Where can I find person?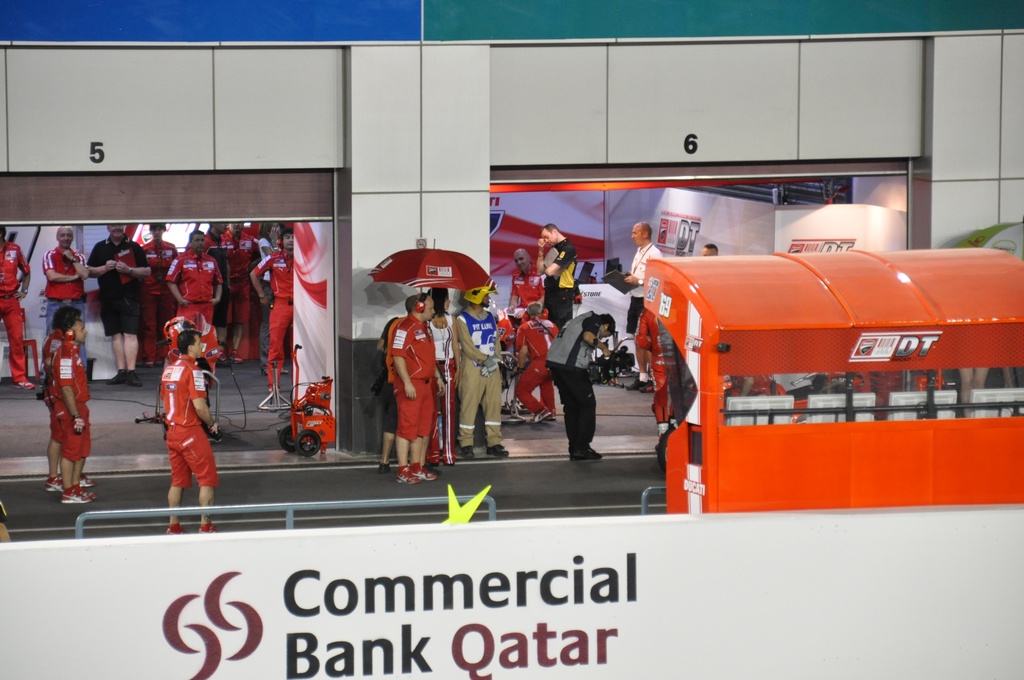
You can find it at [452, 285, 516, 460].
